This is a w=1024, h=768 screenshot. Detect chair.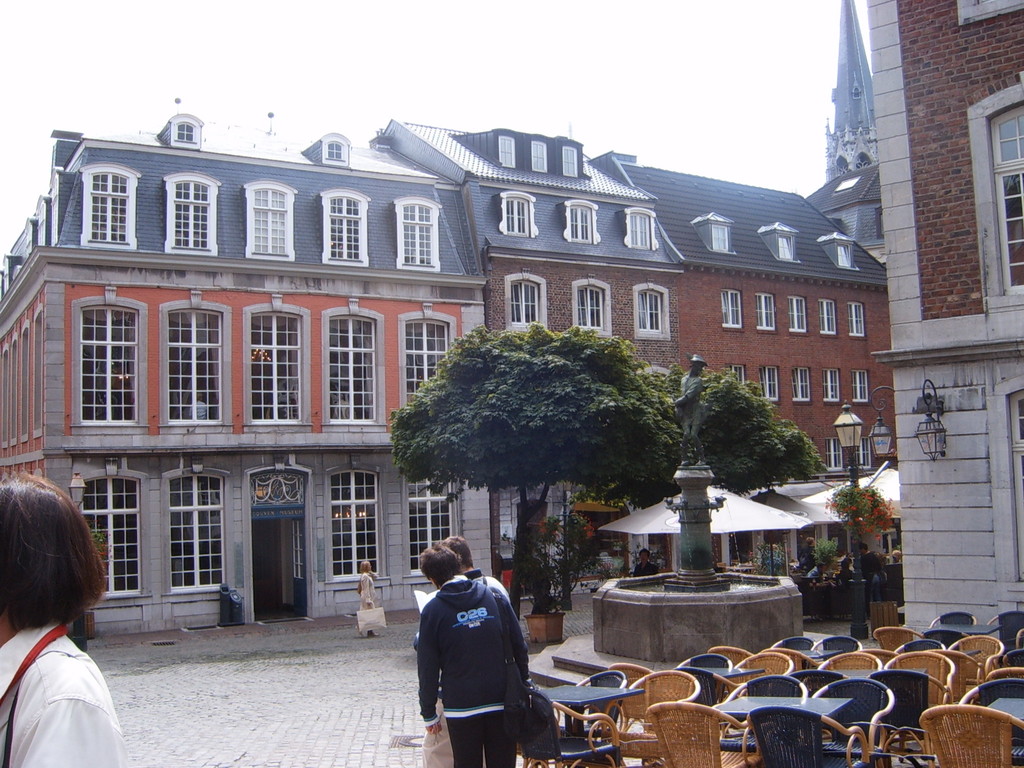
[629,675,703,763].
